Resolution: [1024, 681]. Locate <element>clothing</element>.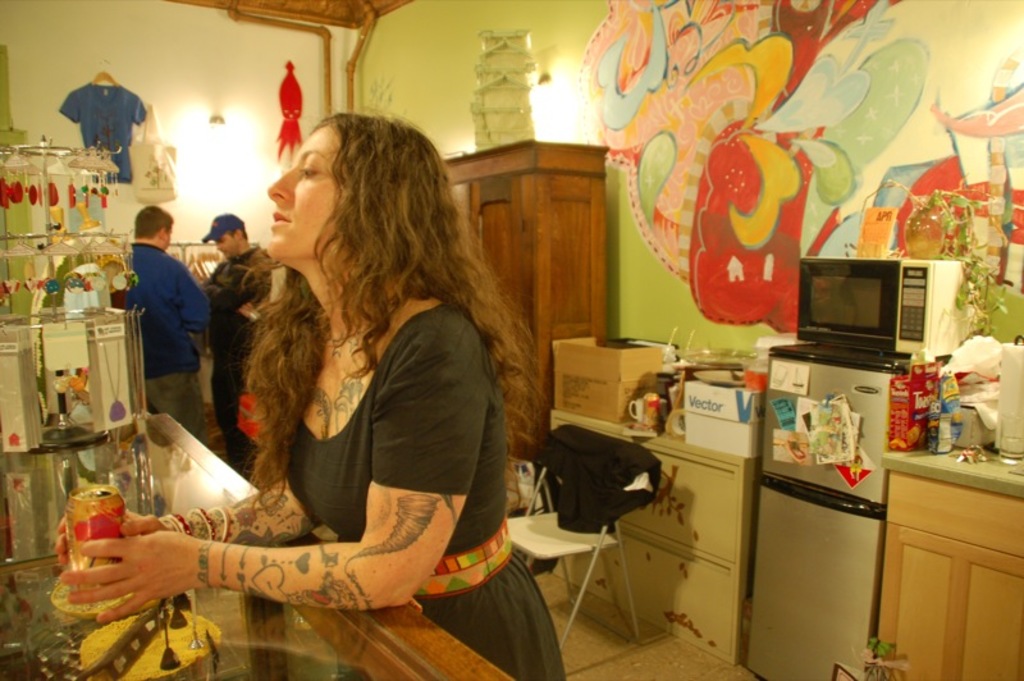
(123,241,212,426).
